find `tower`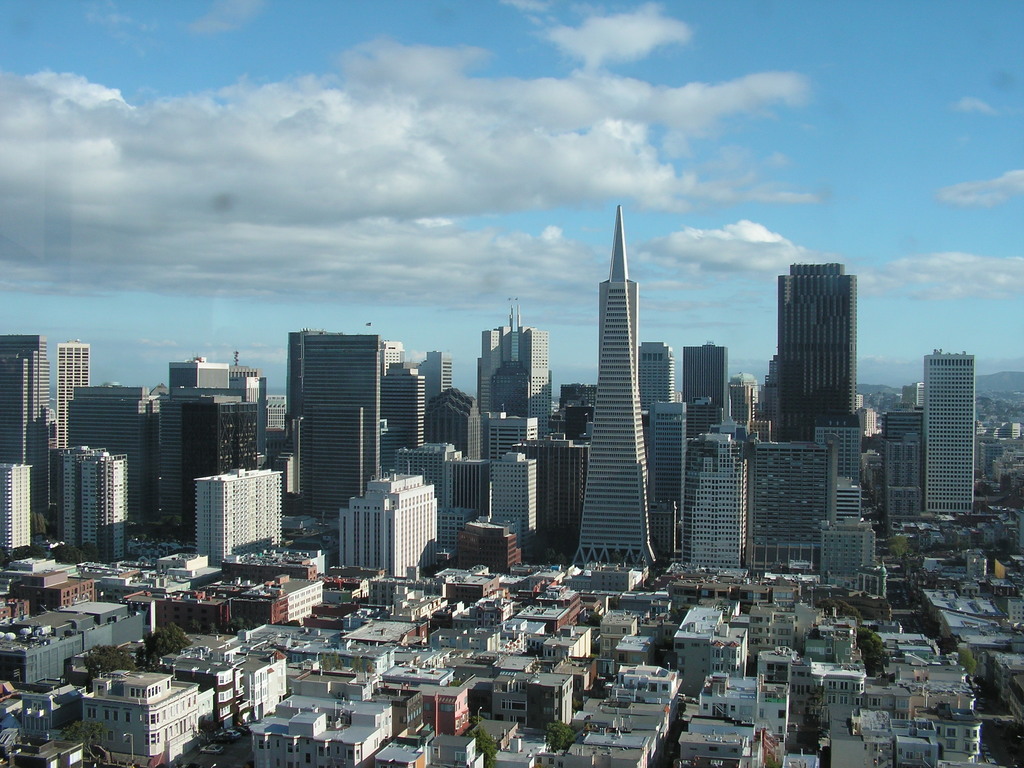
<region>470, 319, 548, 435</region>
